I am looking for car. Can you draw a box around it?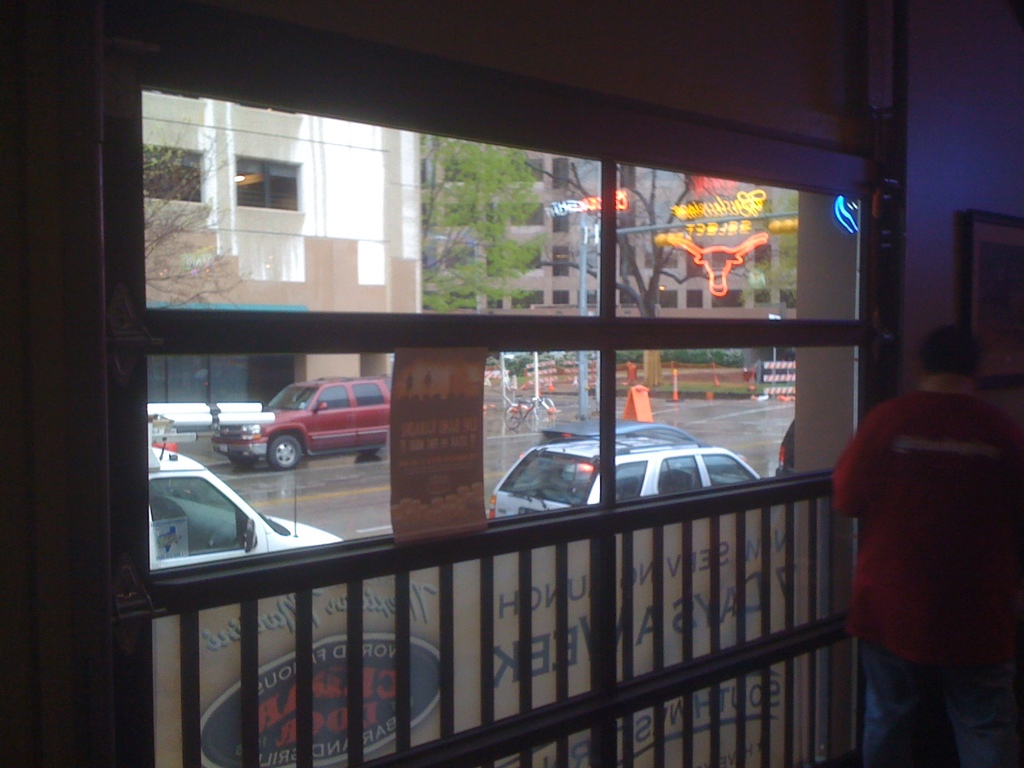
Sure, the bounding box is region(488, 433, 763, 521).
